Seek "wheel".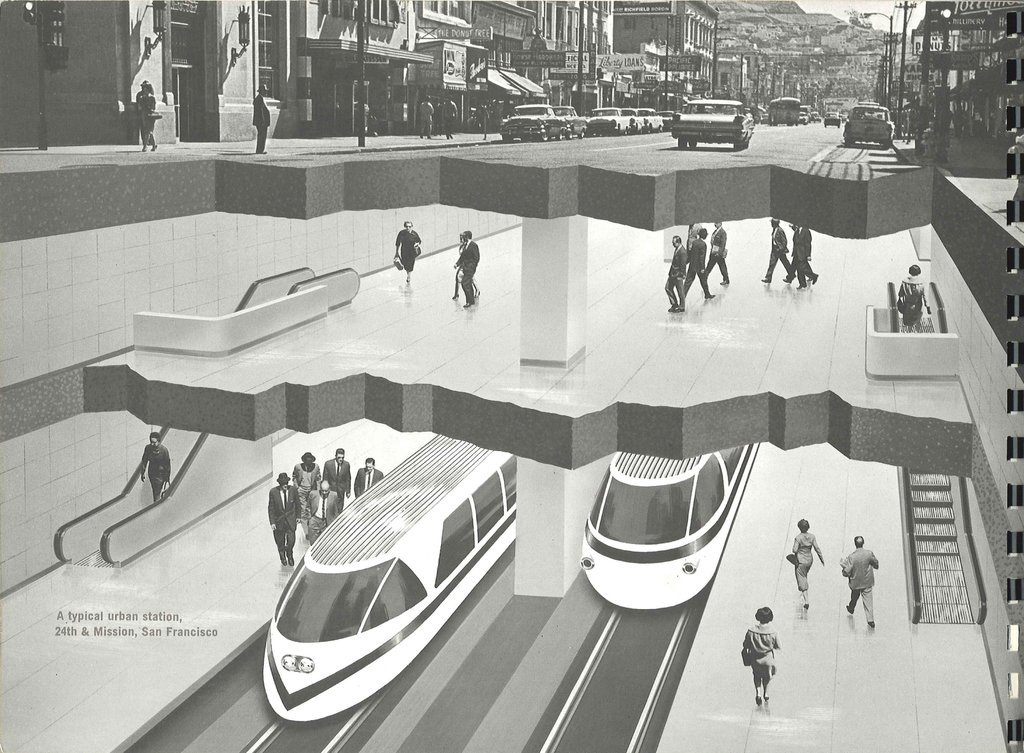
locate(686, 137, 696, 146).
